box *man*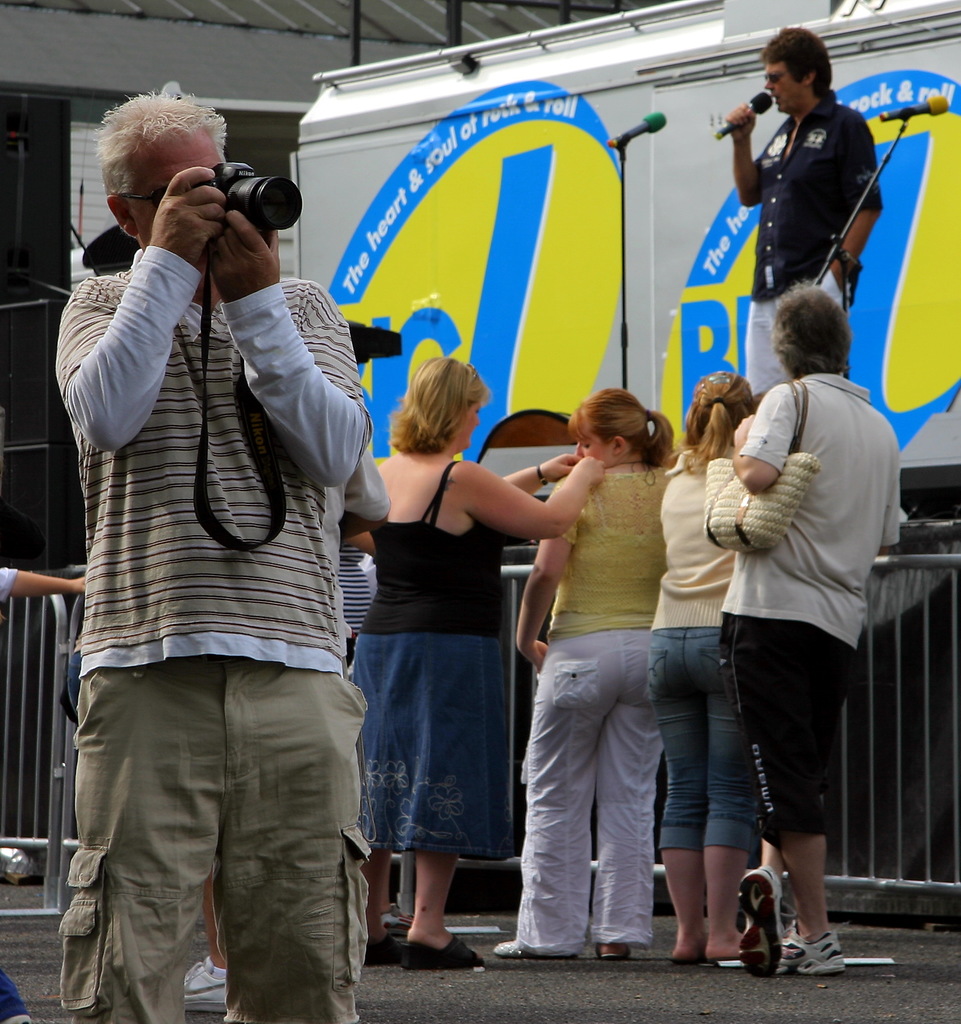
(33, 70, 396, 1023)
